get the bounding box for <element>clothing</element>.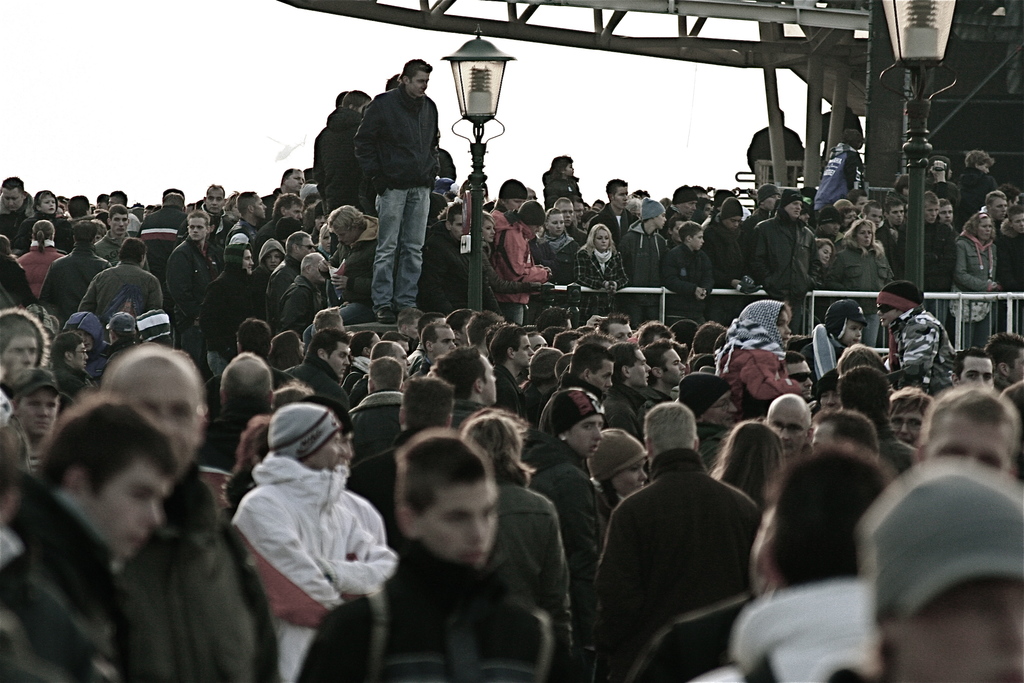
(0,383,17,422).
